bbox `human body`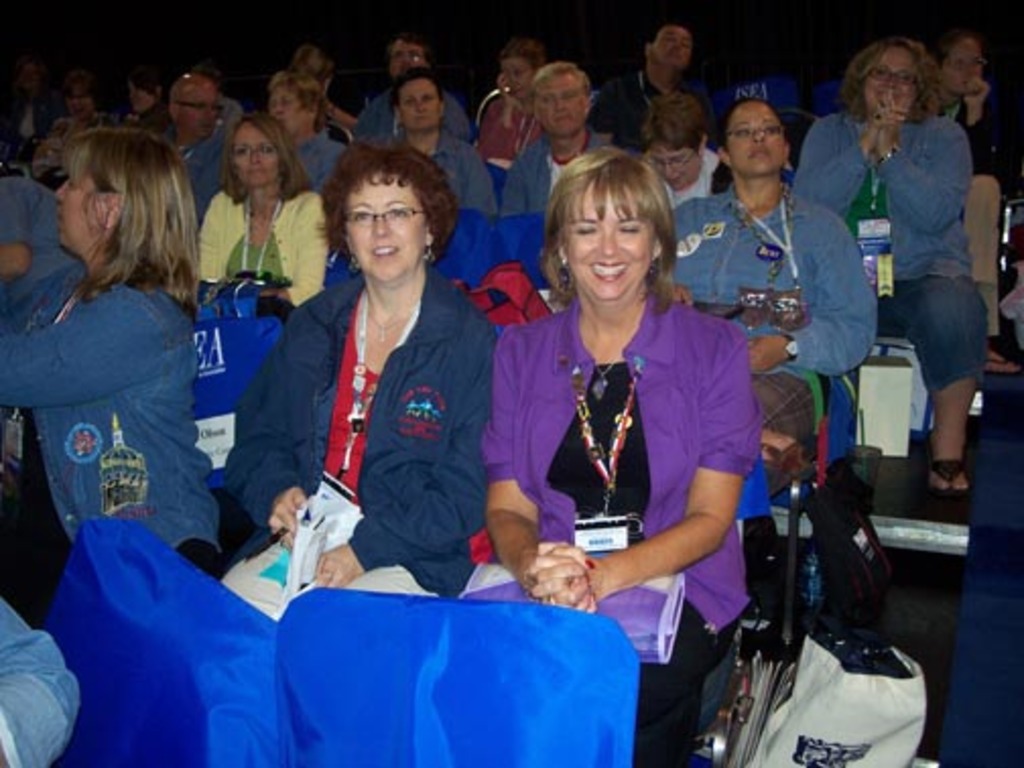
bbox(189, 100, 331, 321)
